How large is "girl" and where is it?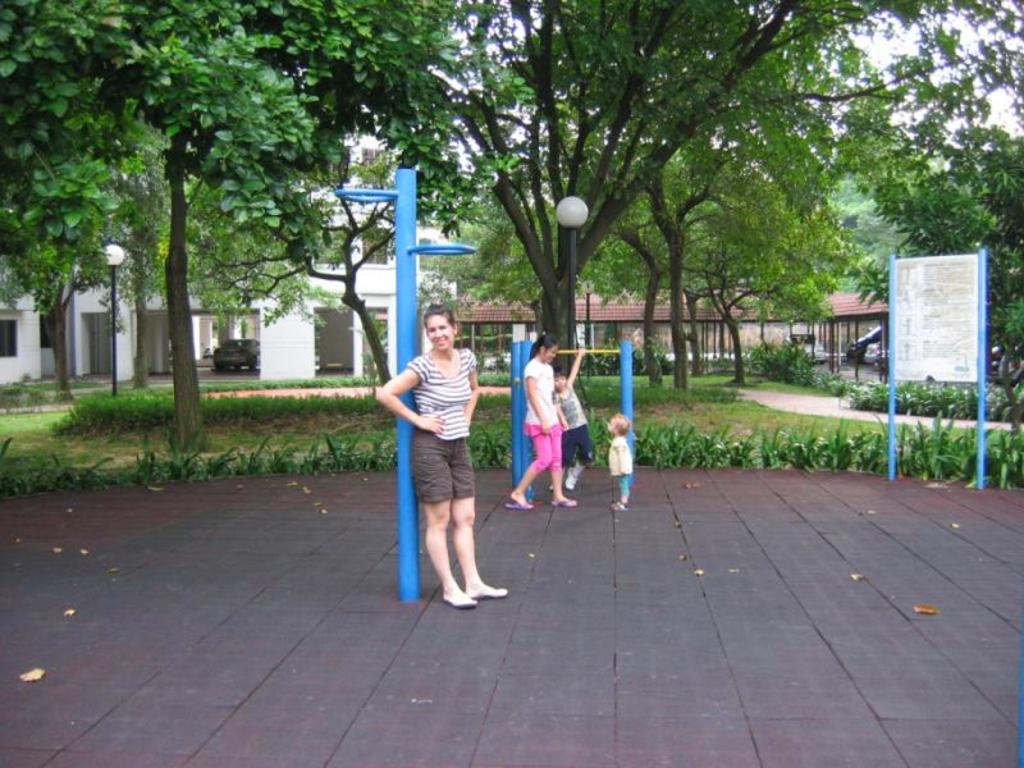
Bounding box: <region>511, 328, 575, 507</region>.
